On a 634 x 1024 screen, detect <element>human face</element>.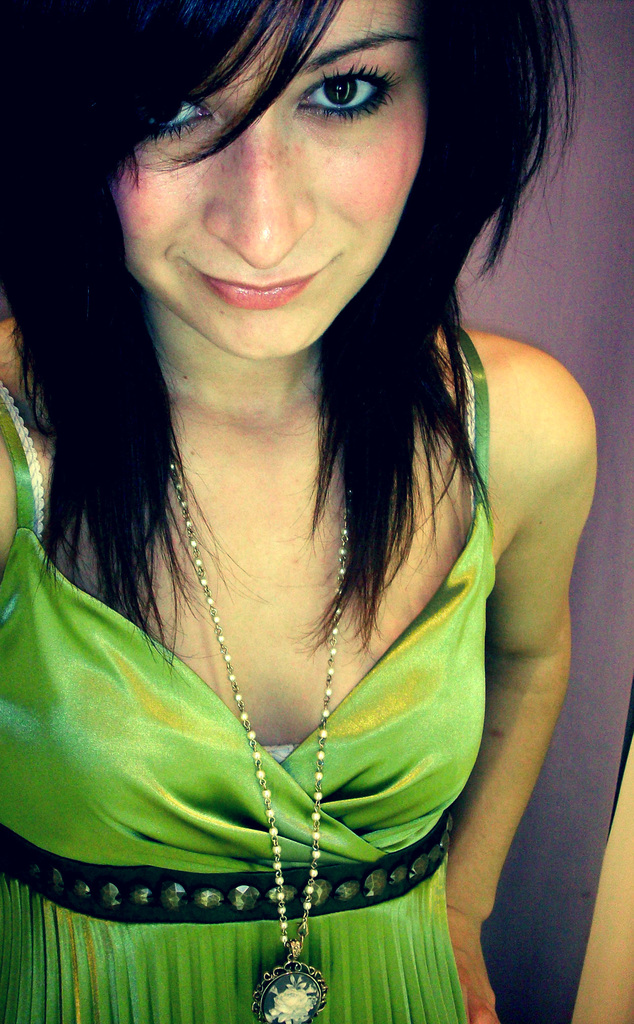
Rect(108, 4, 432, 358).
